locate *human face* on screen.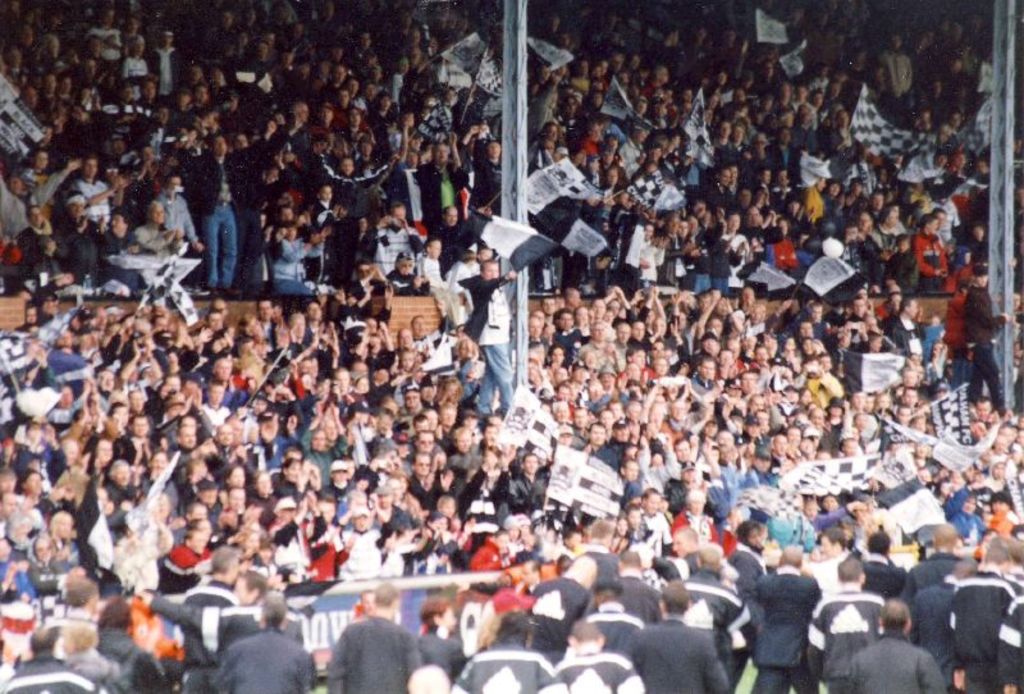
On screen at [x1=285, y1=507, x2=296, y2=524].
